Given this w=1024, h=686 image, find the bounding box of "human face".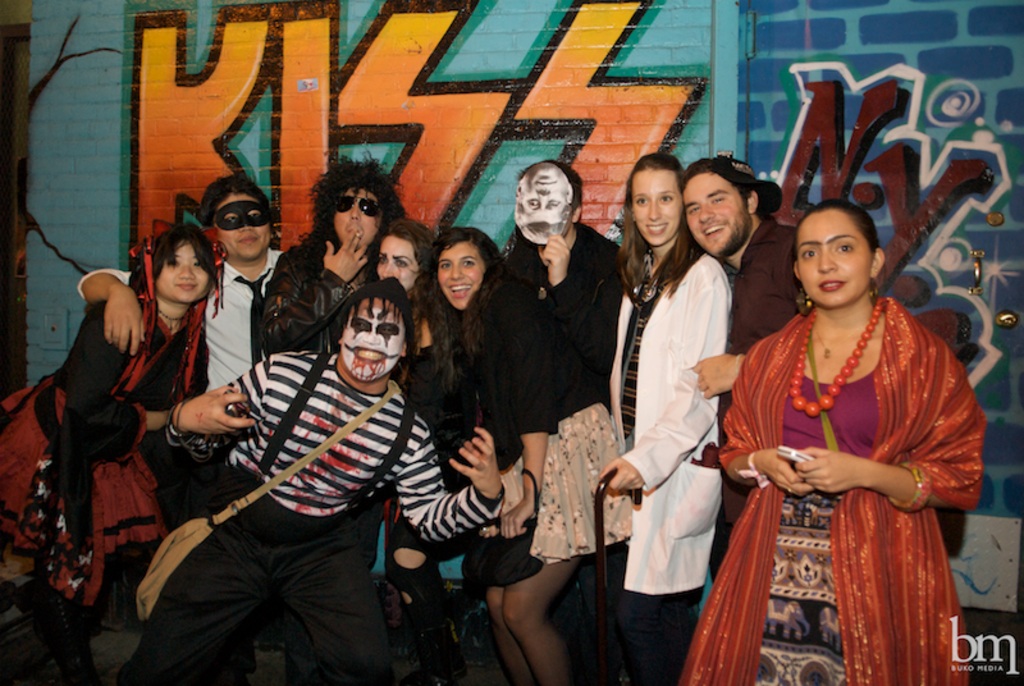
[x1=157, y1=239, x2=212, y2=299].
